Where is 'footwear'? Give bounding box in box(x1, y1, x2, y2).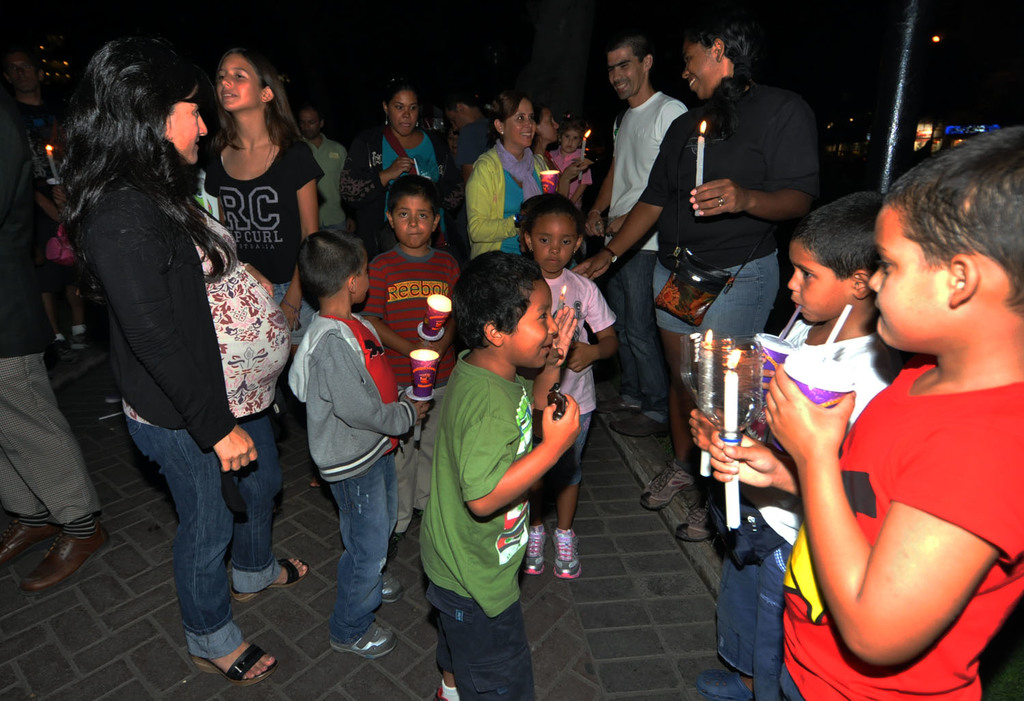
box(695, 668, 752, 700).
